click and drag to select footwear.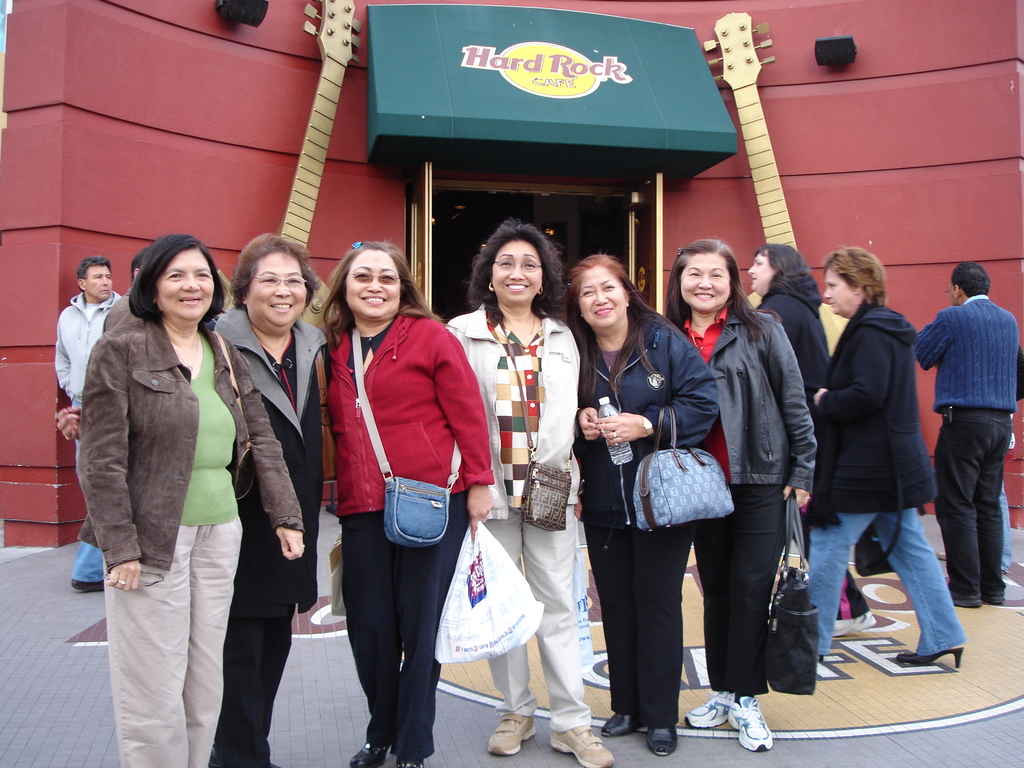
Selection: [548,722,616,767].
